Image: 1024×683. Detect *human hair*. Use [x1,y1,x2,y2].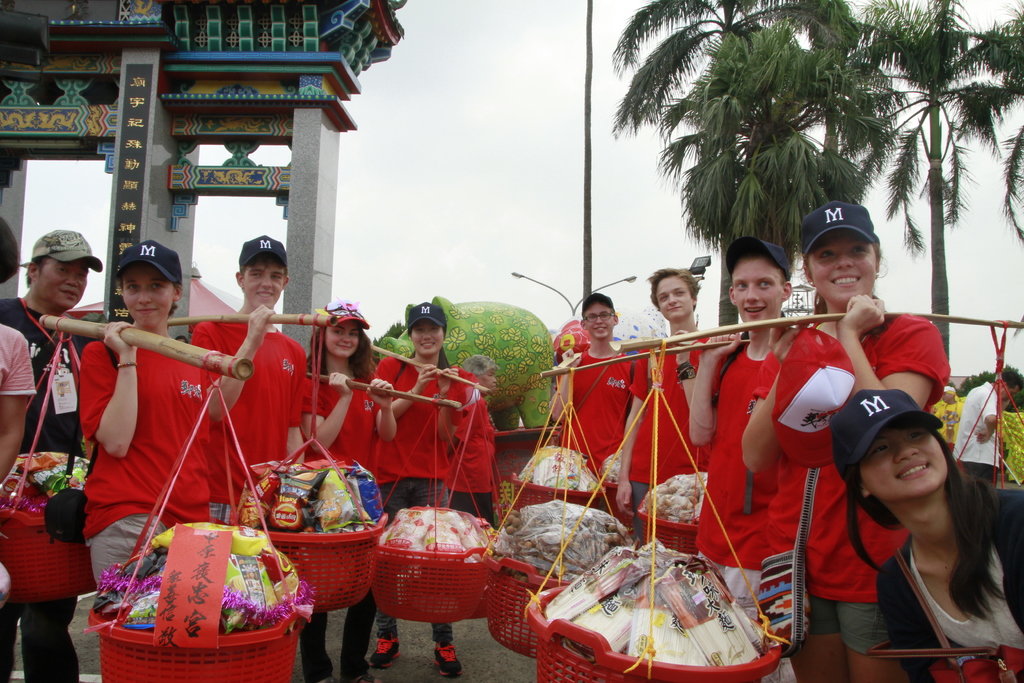
[853,424,1011,638].
